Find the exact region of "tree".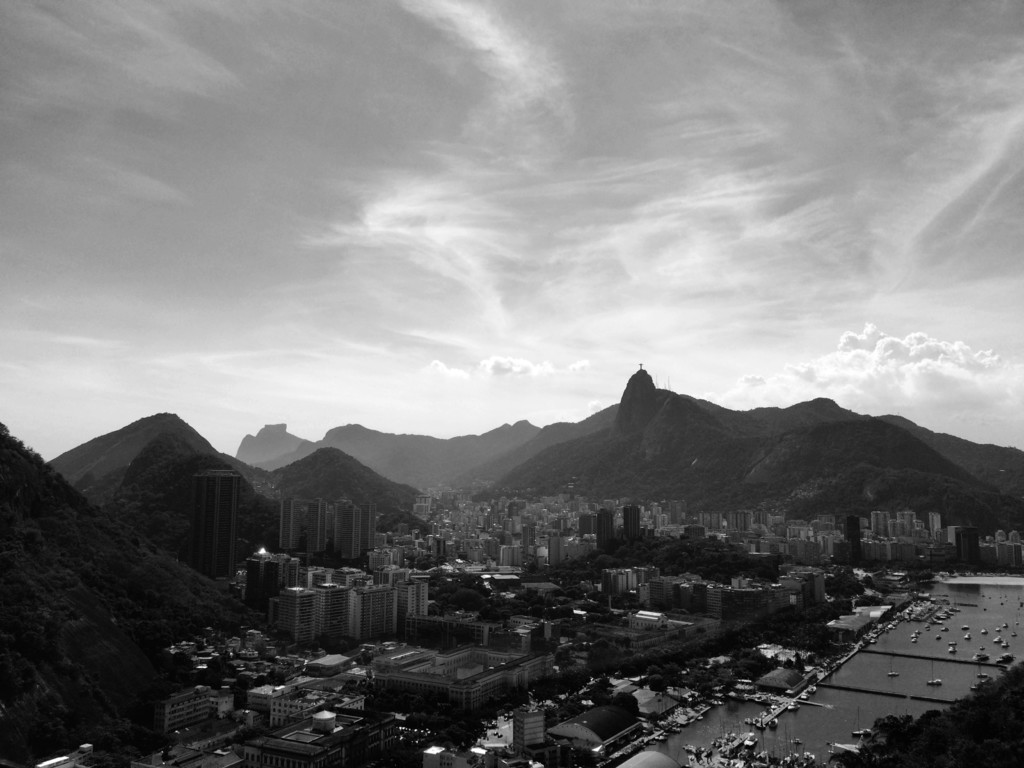
Exact region: left=530, top=634, right=559, bottom=653.
